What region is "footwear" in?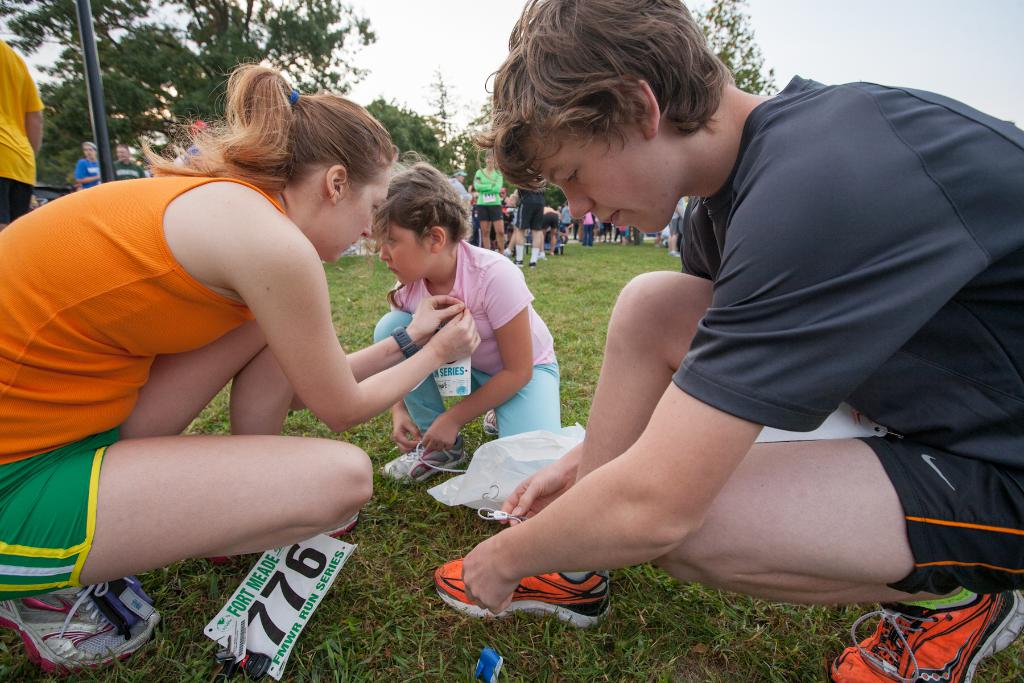
<bbox>526, 261, 538, 270</bbox>.
